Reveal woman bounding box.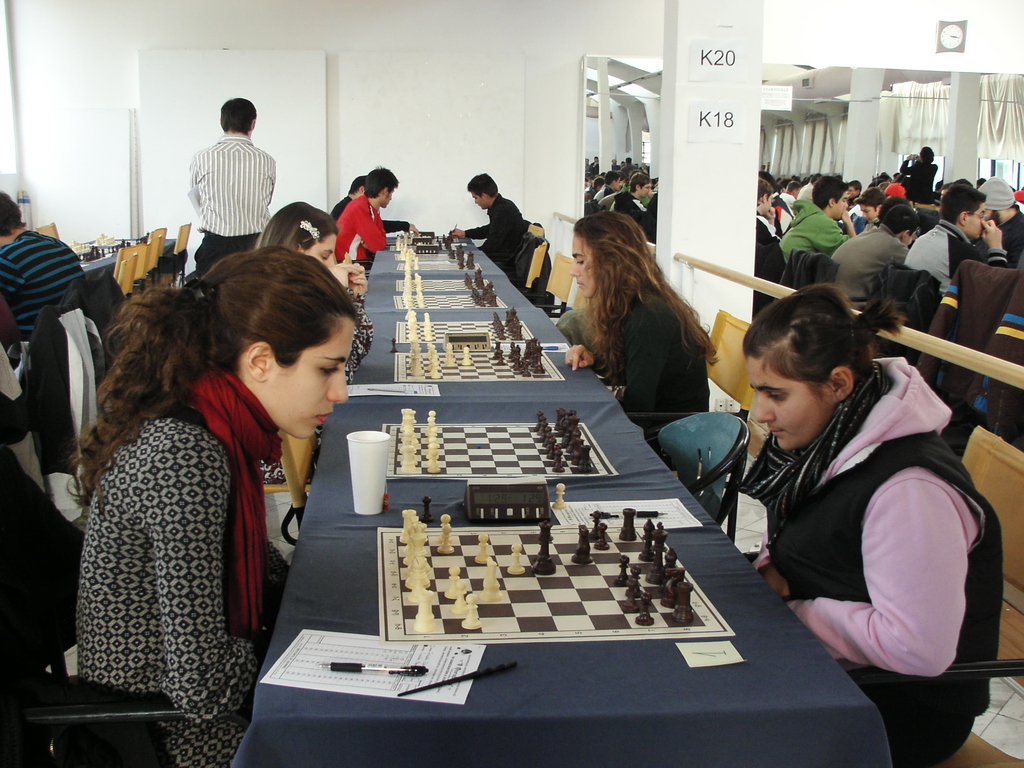
Revealed: <region>556, 204, 712, 424</region>.
